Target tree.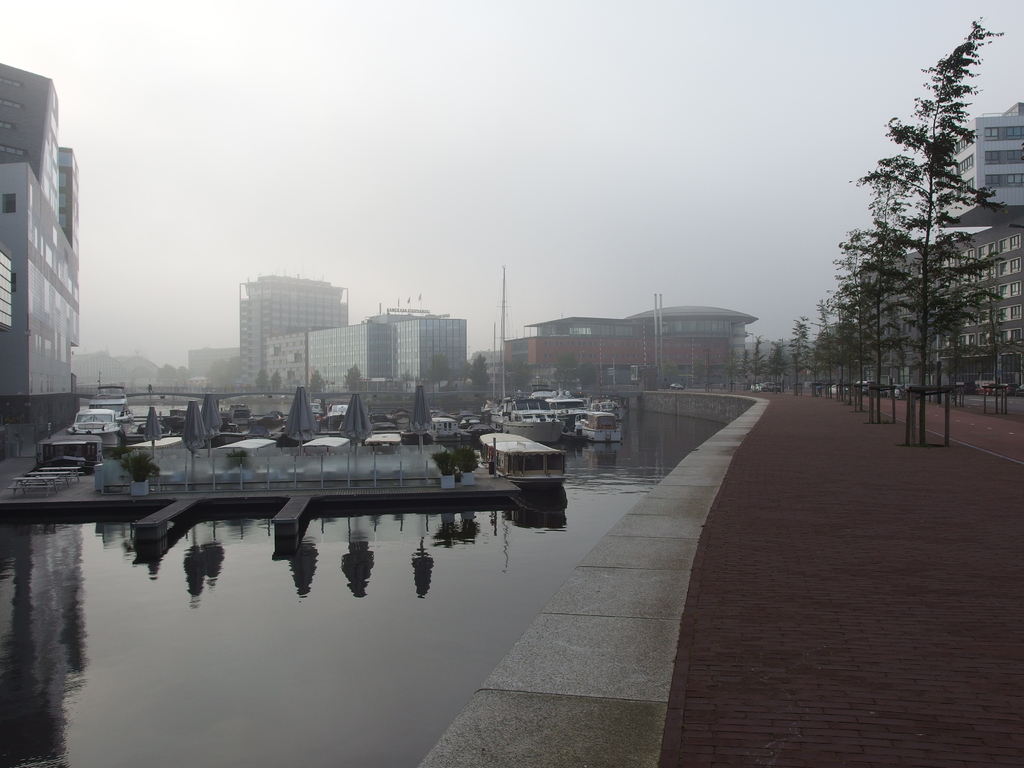
Target region: l=342, t=358, r=362, b=391.
